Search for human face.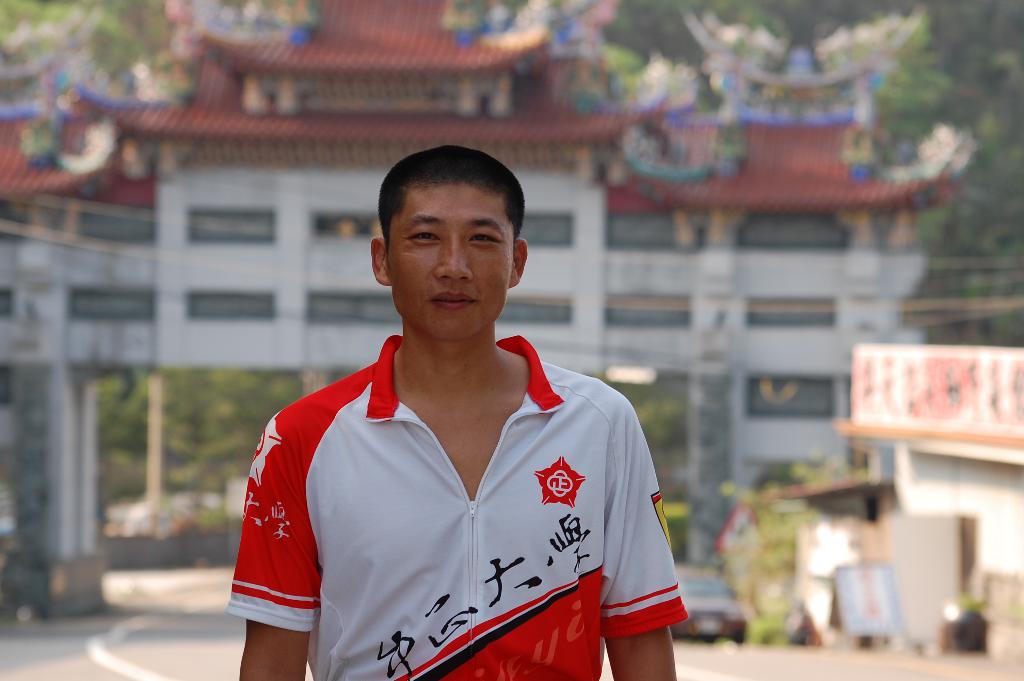
Found at detection(387, 184, 514, 338).
